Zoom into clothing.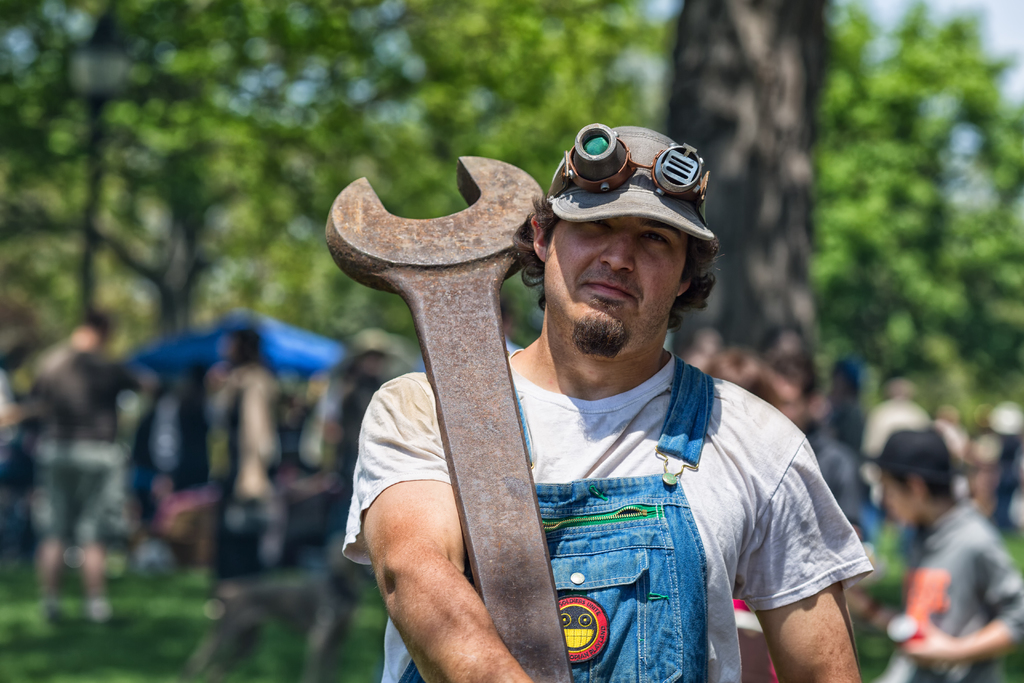
Zoom target: region(409, 319, 873, 677).
